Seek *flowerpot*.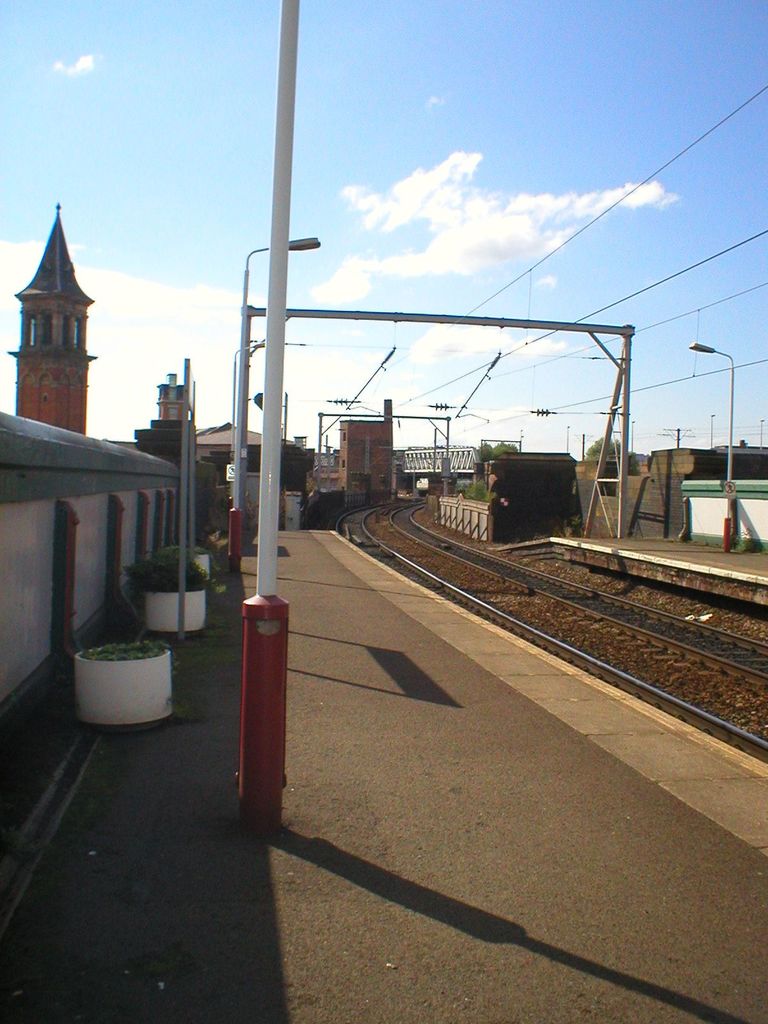
58/623/172/724.
